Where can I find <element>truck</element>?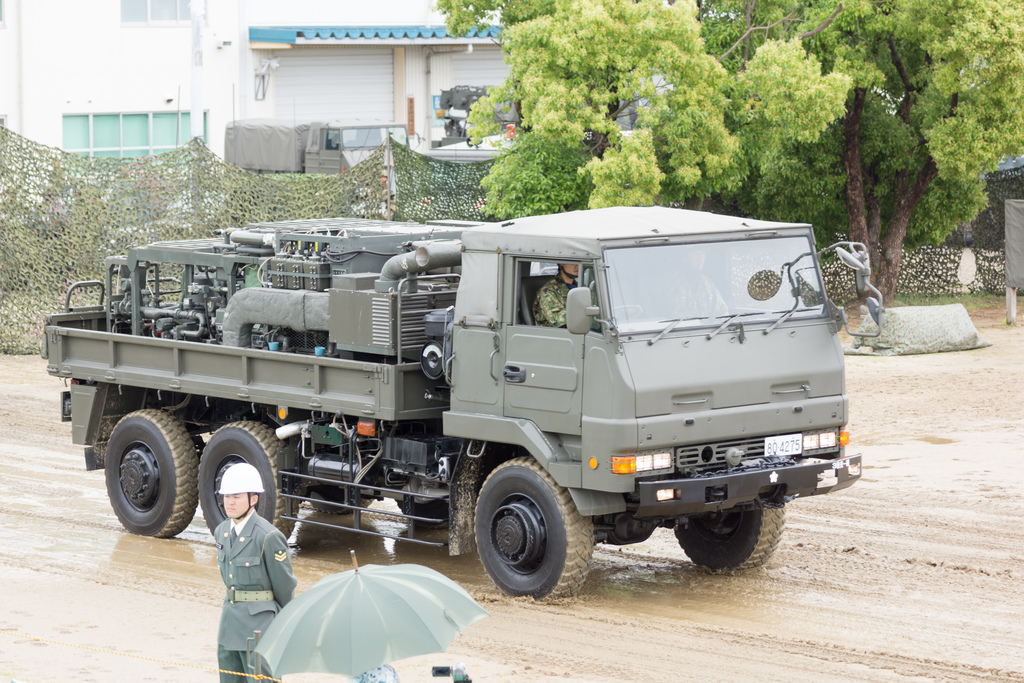
You can find it at left=35, top=220, right=840, bottom=591.
